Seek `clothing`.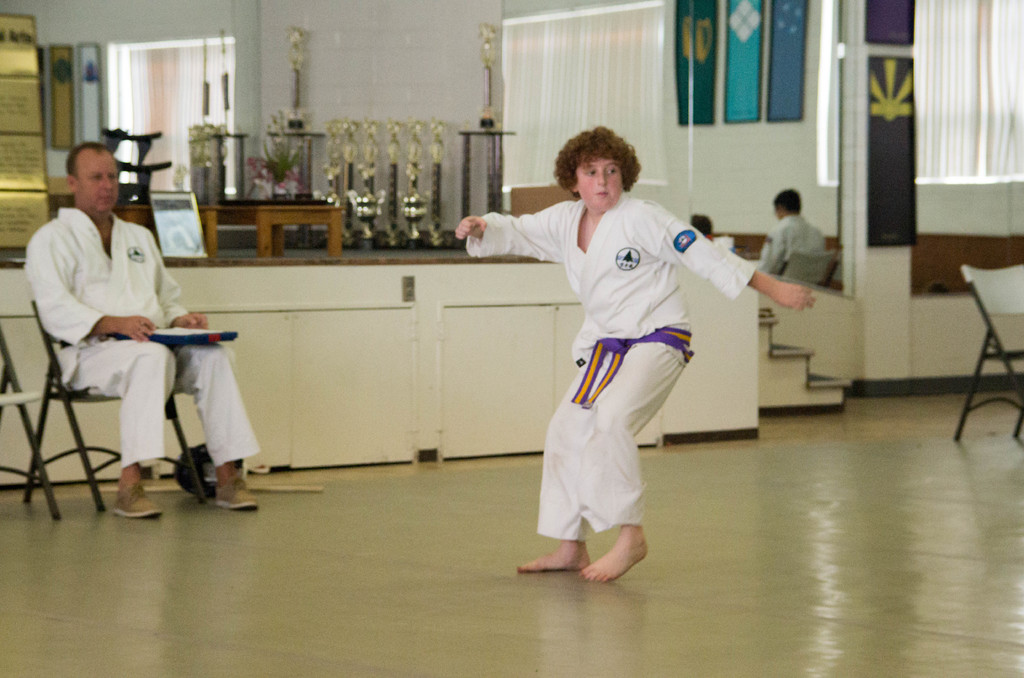
x1=462 y1=201 x2=765 y2=547.
